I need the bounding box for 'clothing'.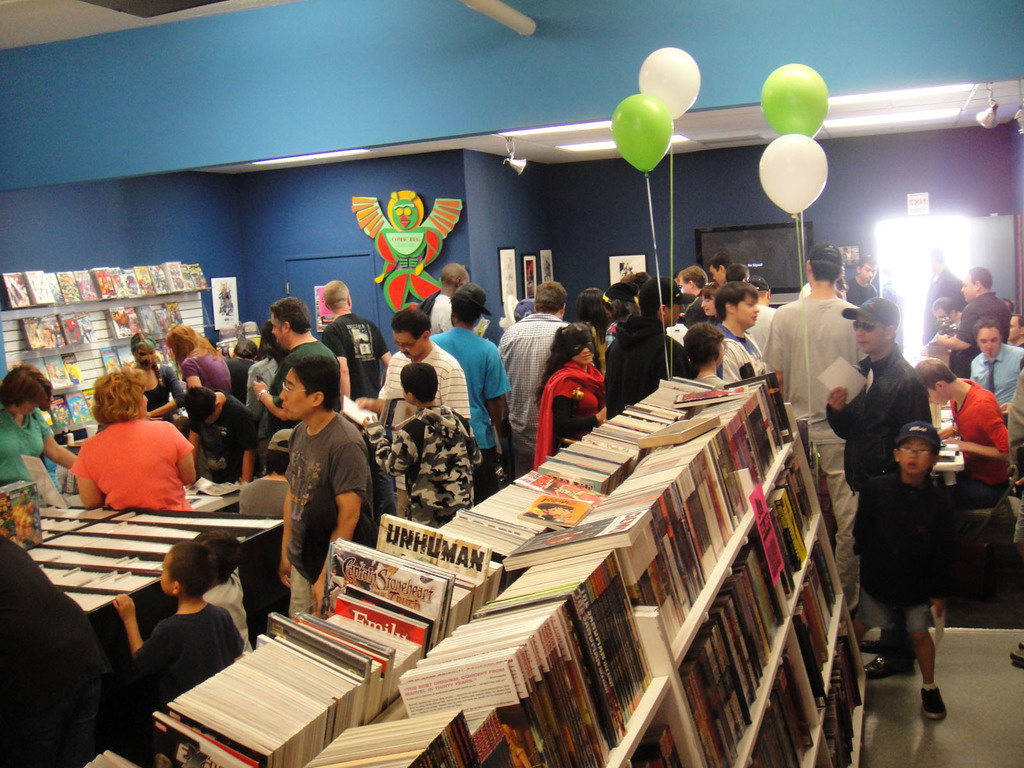
Here it is: crop(0, 532, 106, 767).
